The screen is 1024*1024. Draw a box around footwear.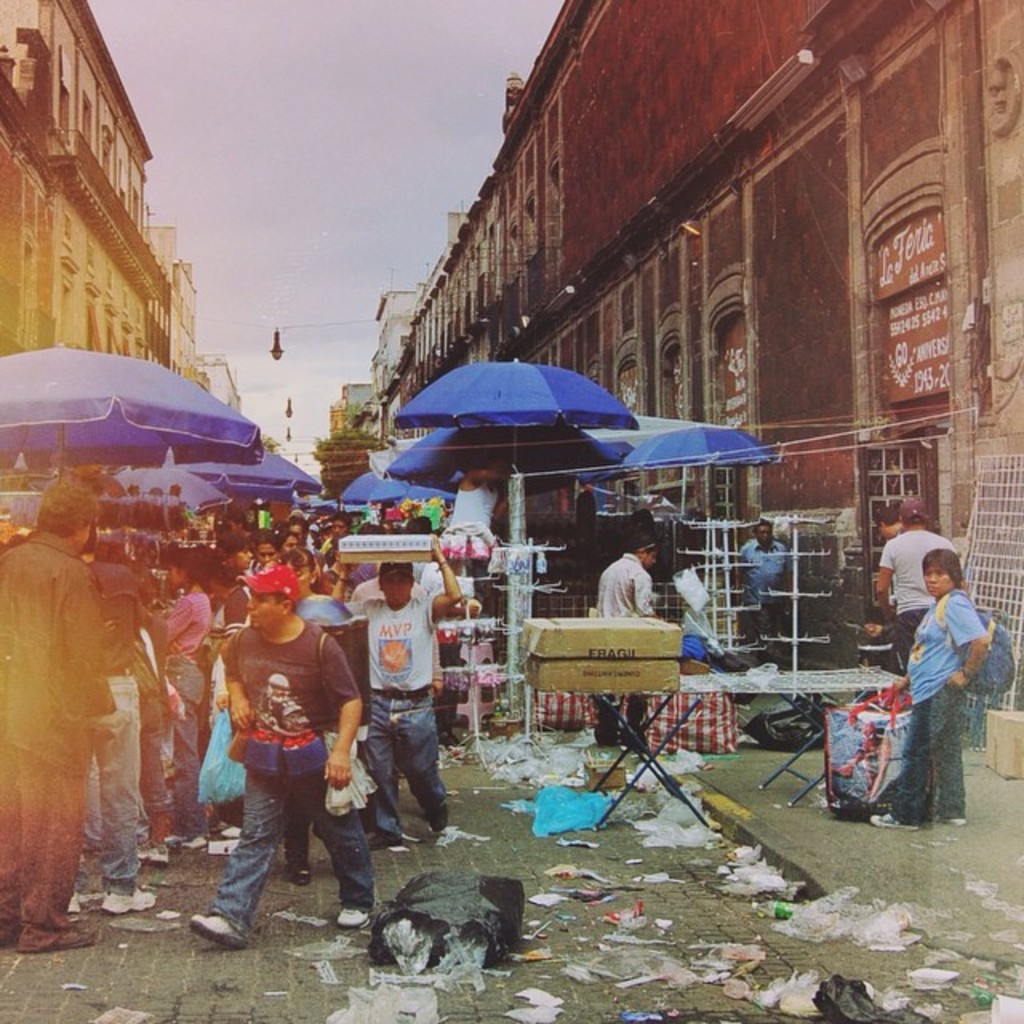
[283, 869, 309, 886].
